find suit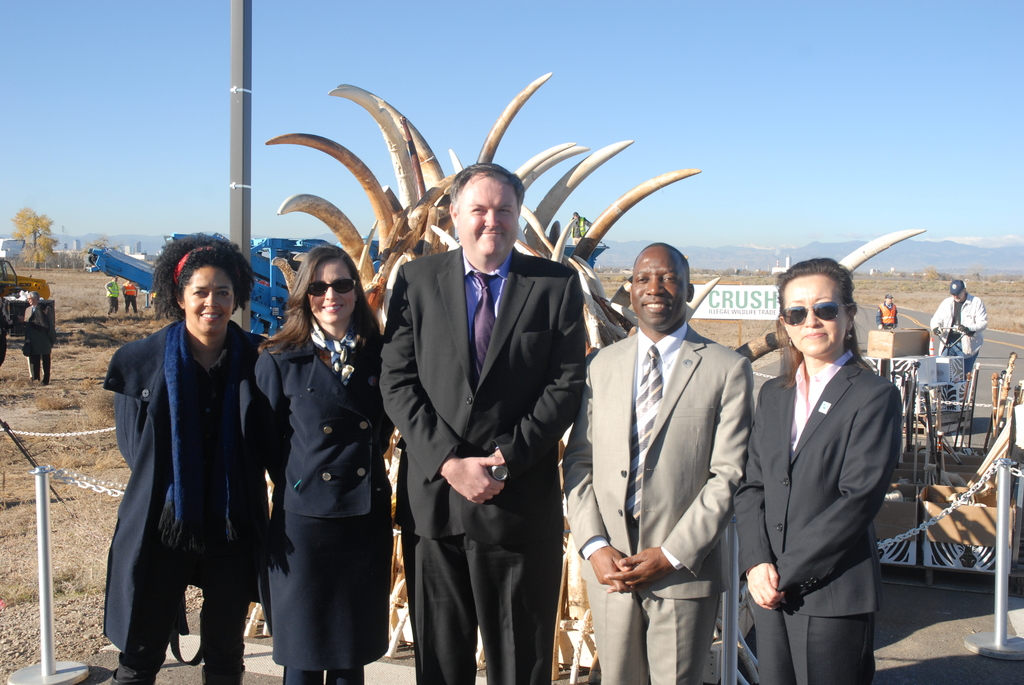
Rect(385, 140, 593, 684)
